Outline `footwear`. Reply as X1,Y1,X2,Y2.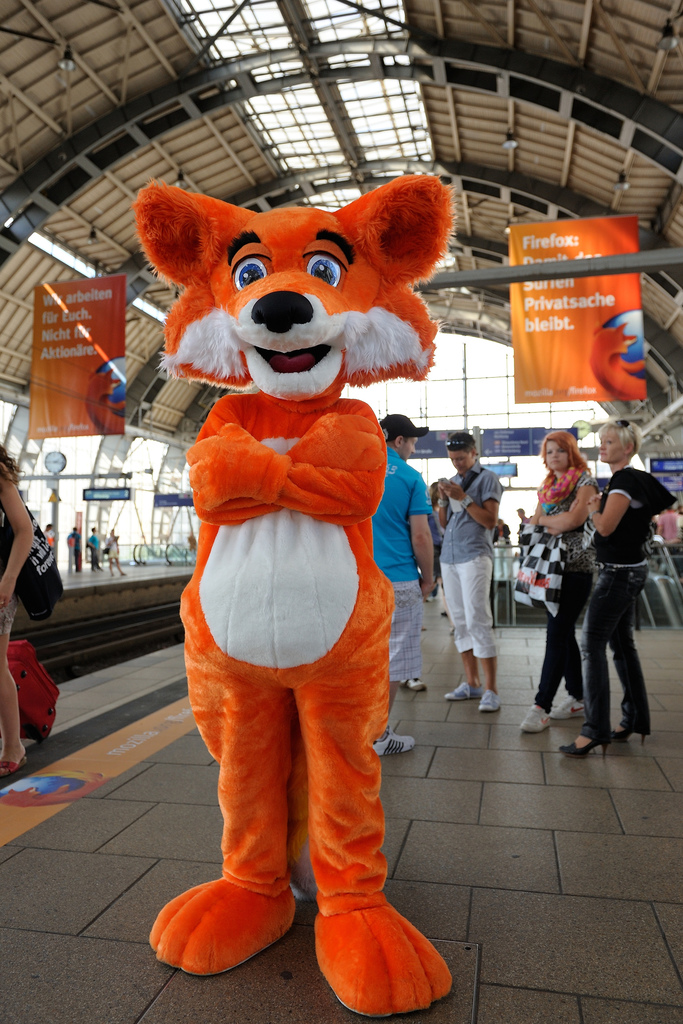
478,691,501,714.
